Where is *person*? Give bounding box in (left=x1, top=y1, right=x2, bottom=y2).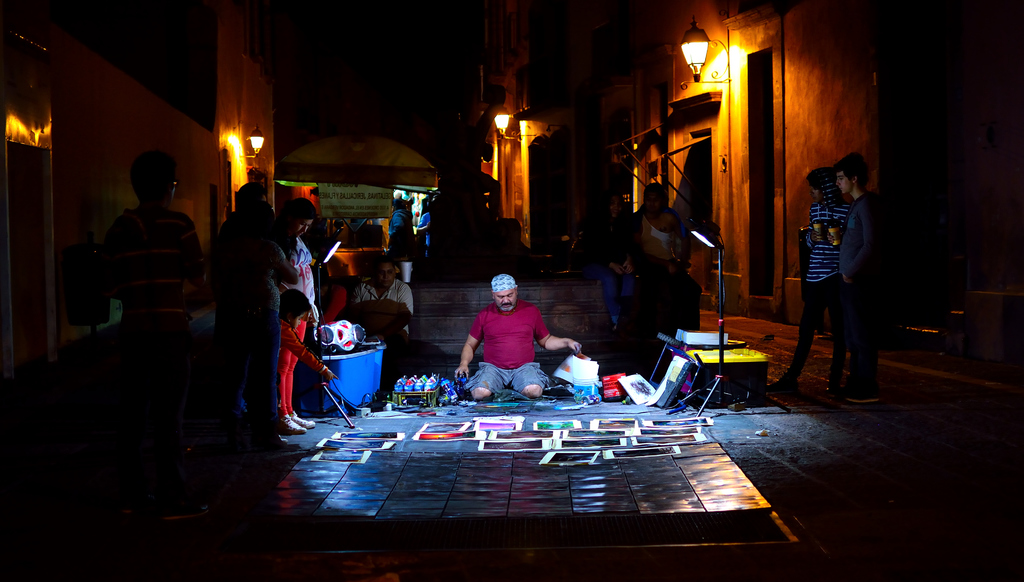
(left=830, top=150, right=884, bottom=400).
